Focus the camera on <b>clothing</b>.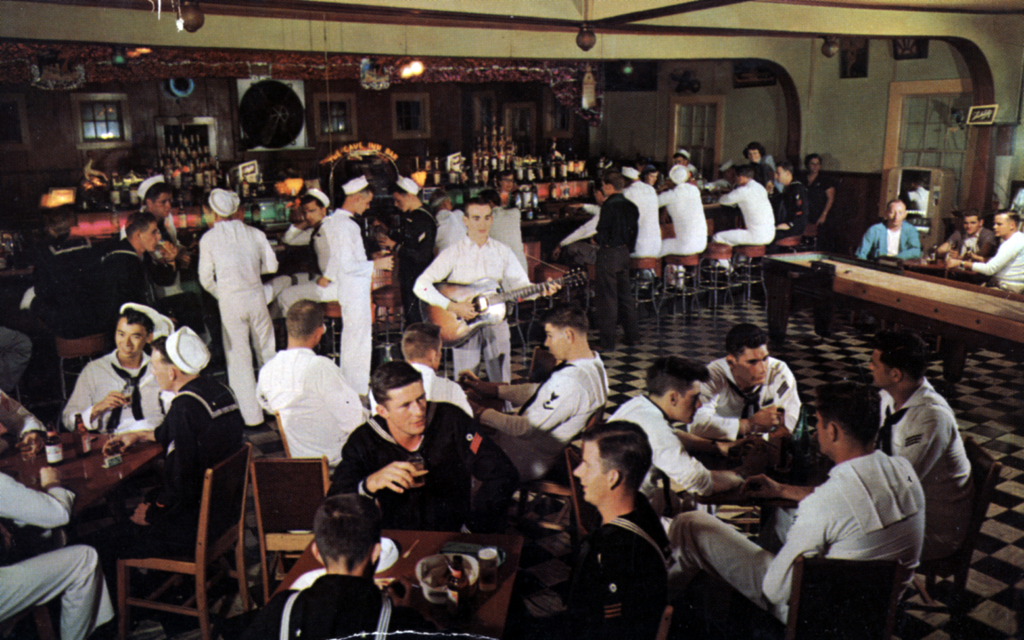
Focus region: 200 215 276 441.
